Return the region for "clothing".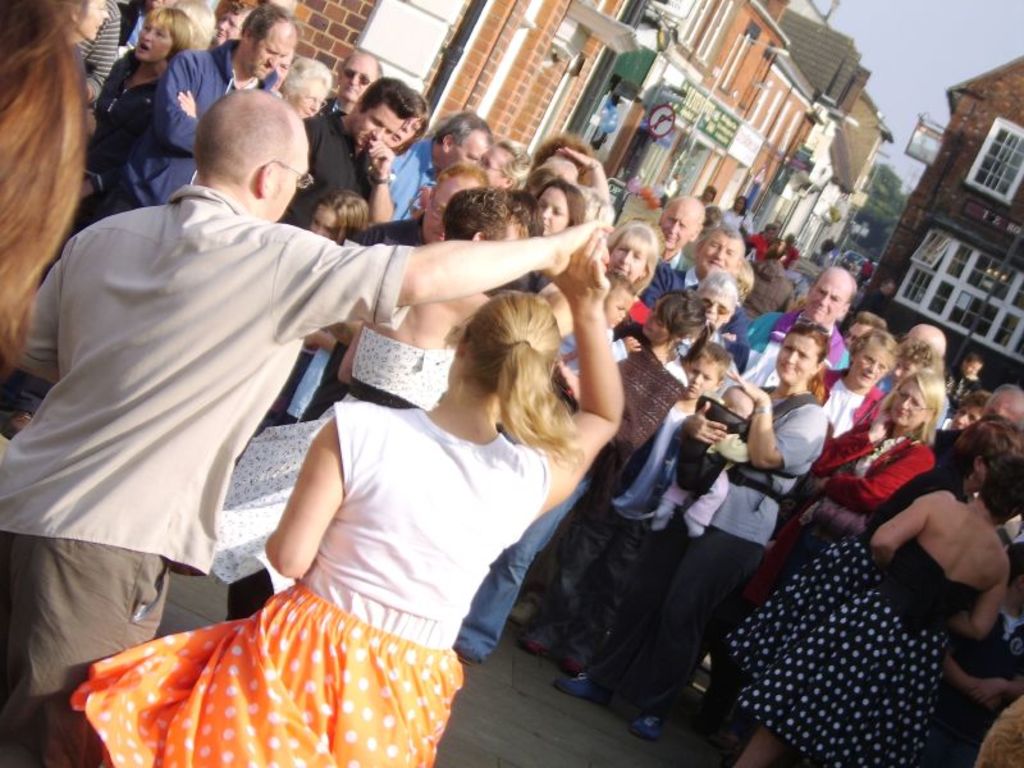
0:175:412:767.
